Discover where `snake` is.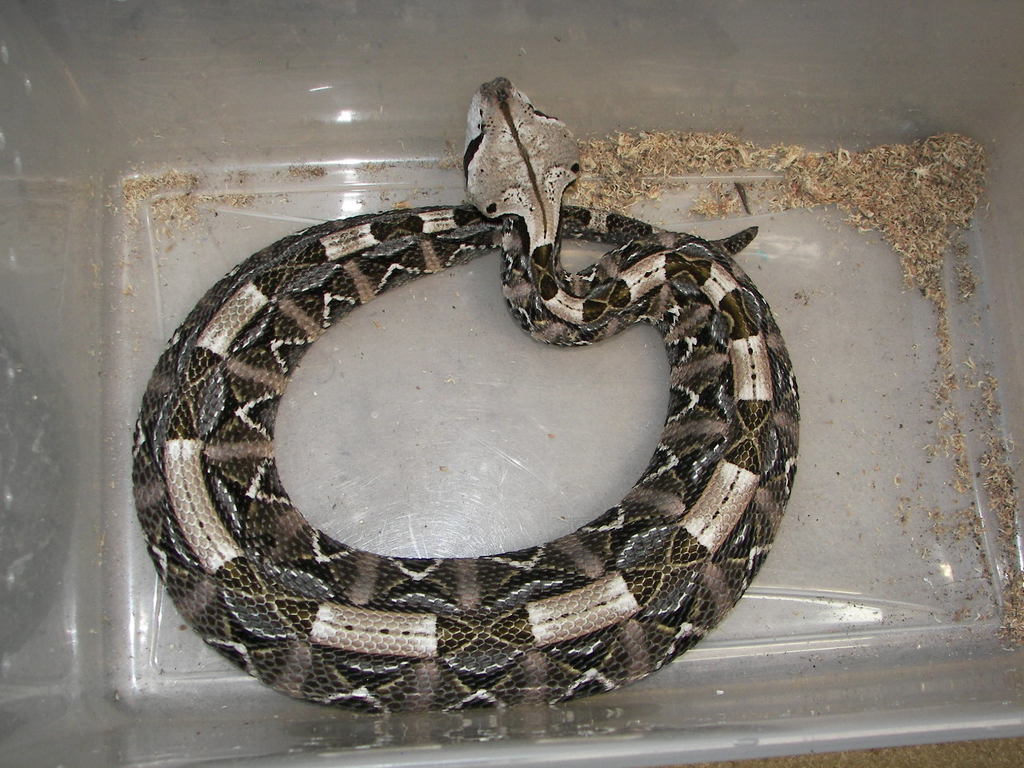
Discovered at 134 78 800 714.
